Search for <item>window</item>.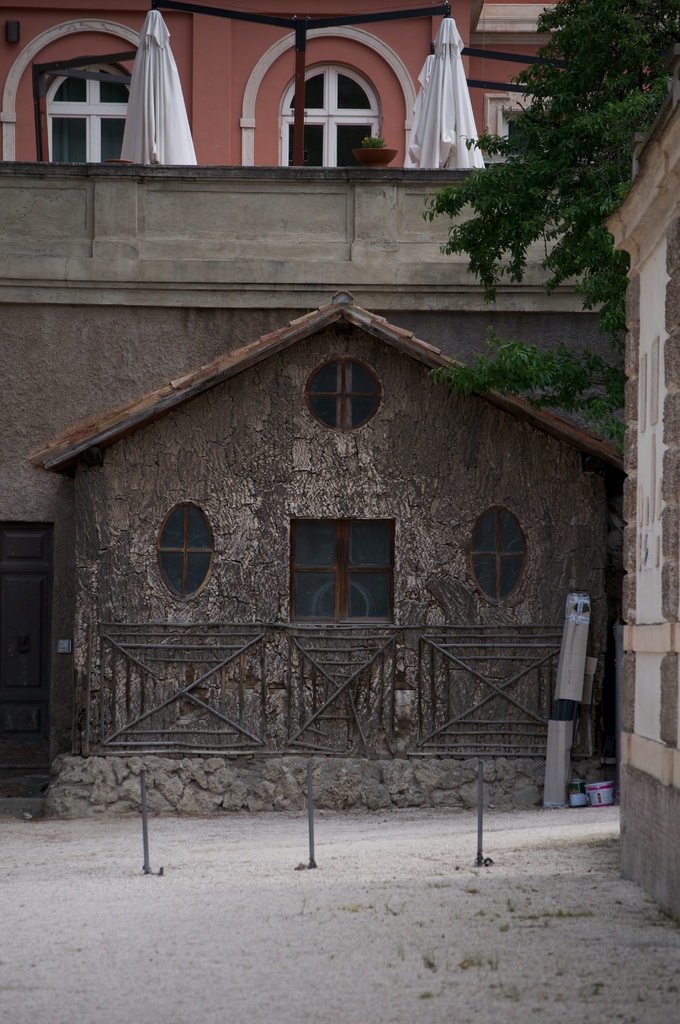
Found at <box>304,357,390,435</box>.
